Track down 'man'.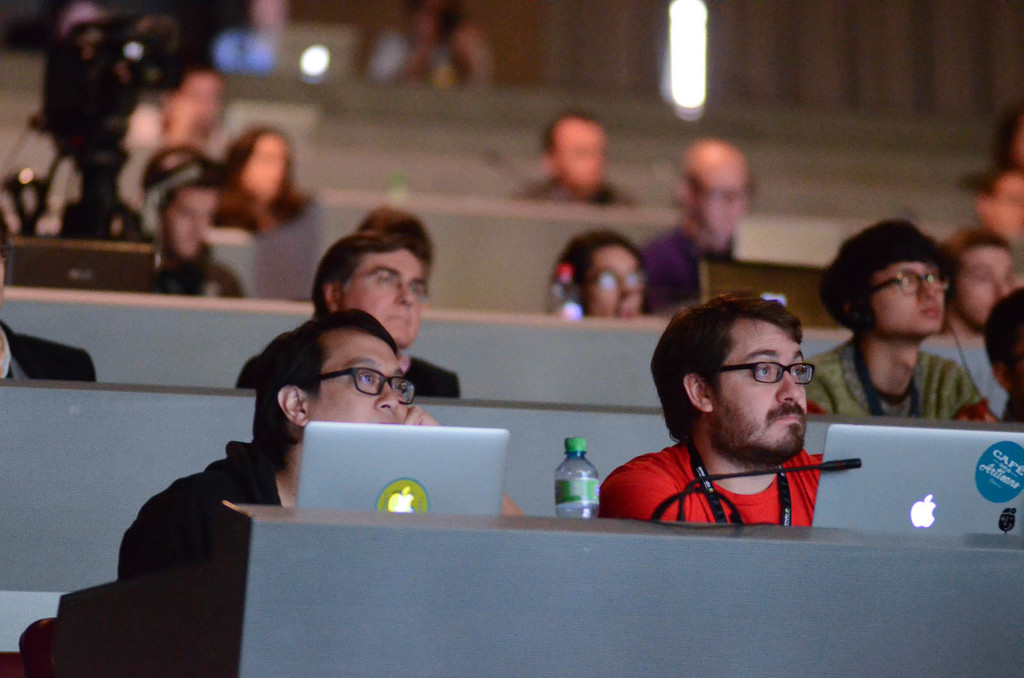
Tracked to 644 139 755 315.
